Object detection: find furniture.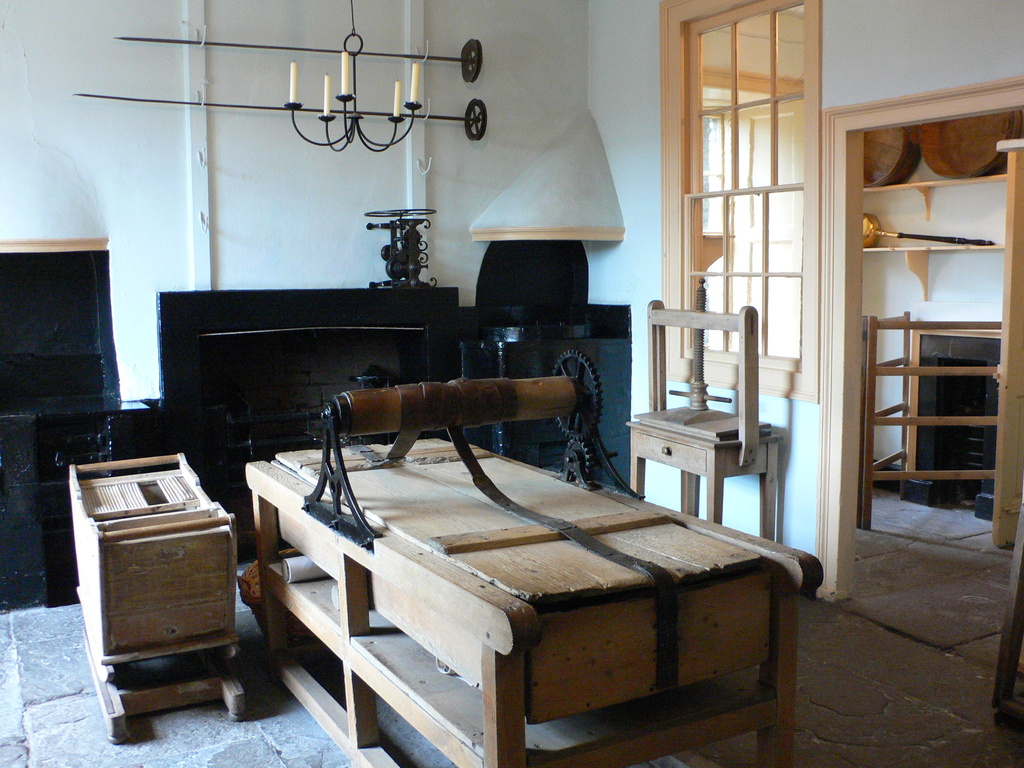
[left=234, top=372, right=826, bottom=767].
